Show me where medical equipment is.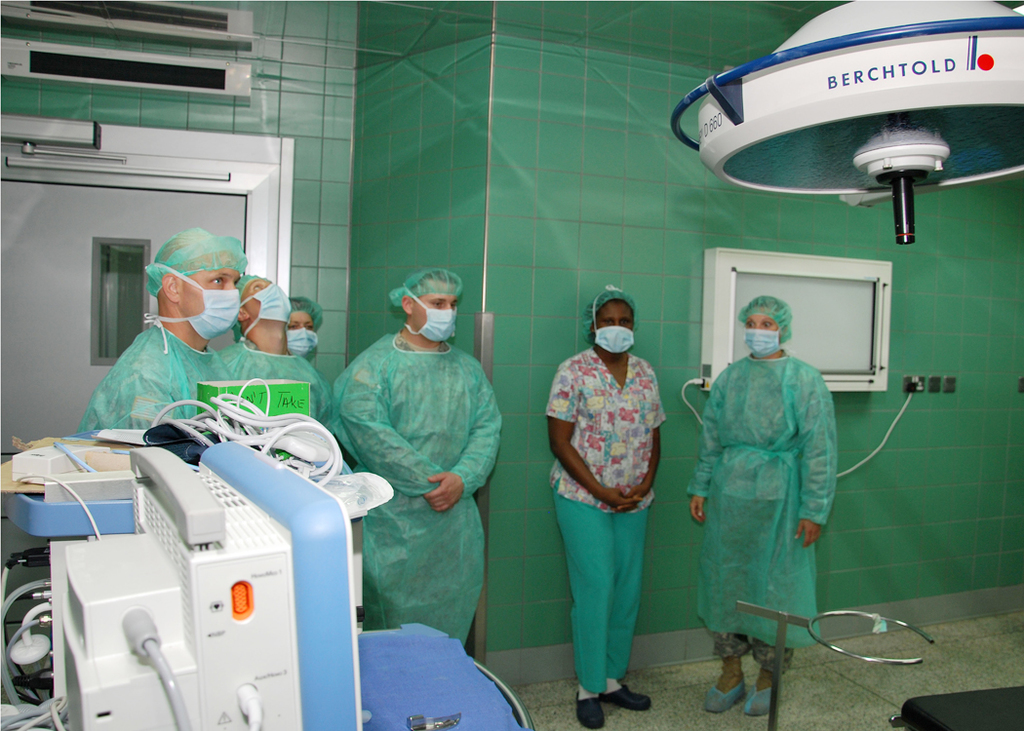
medical equipment is at BBox(734, 597, 933, 730).
